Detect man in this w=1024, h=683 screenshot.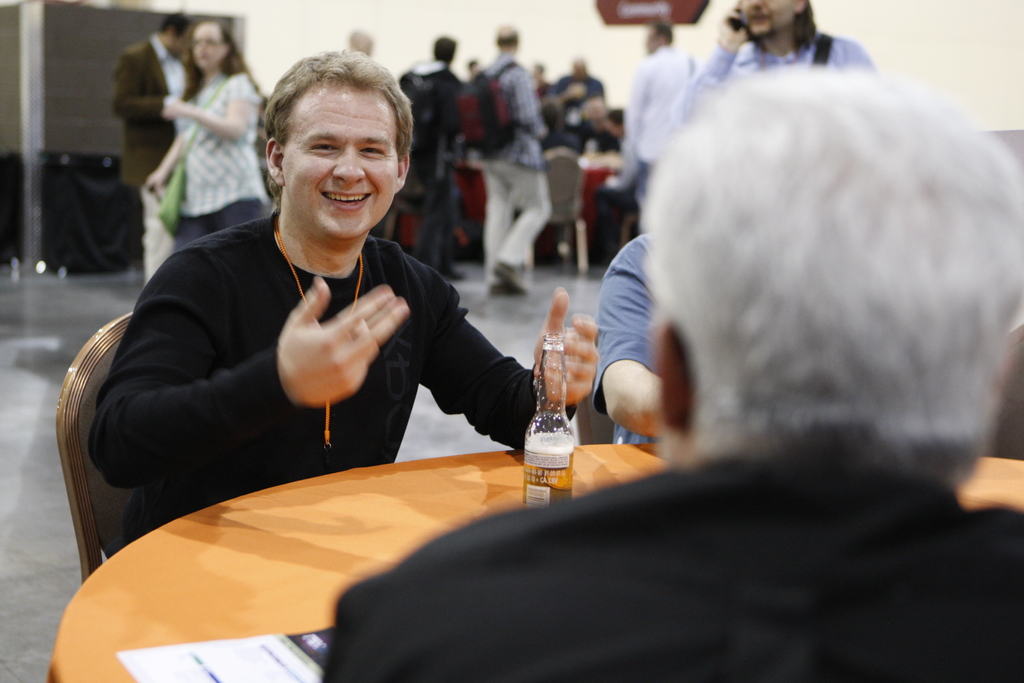
Detection: [111,9,193,289].
